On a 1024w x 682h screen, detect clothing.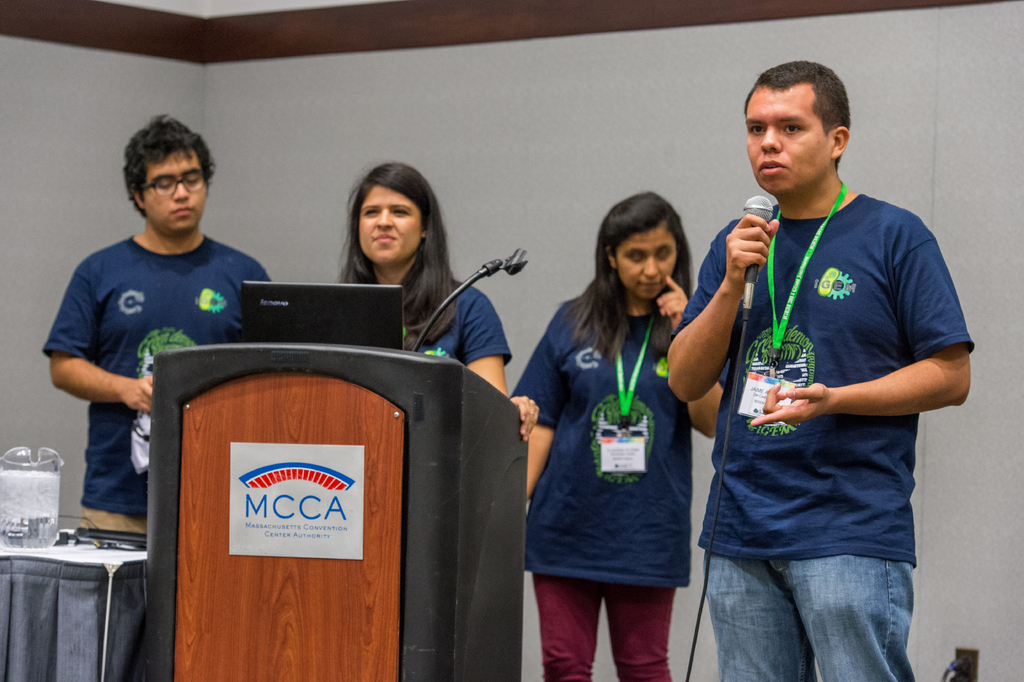
crop(666, 192, 979, 681).
